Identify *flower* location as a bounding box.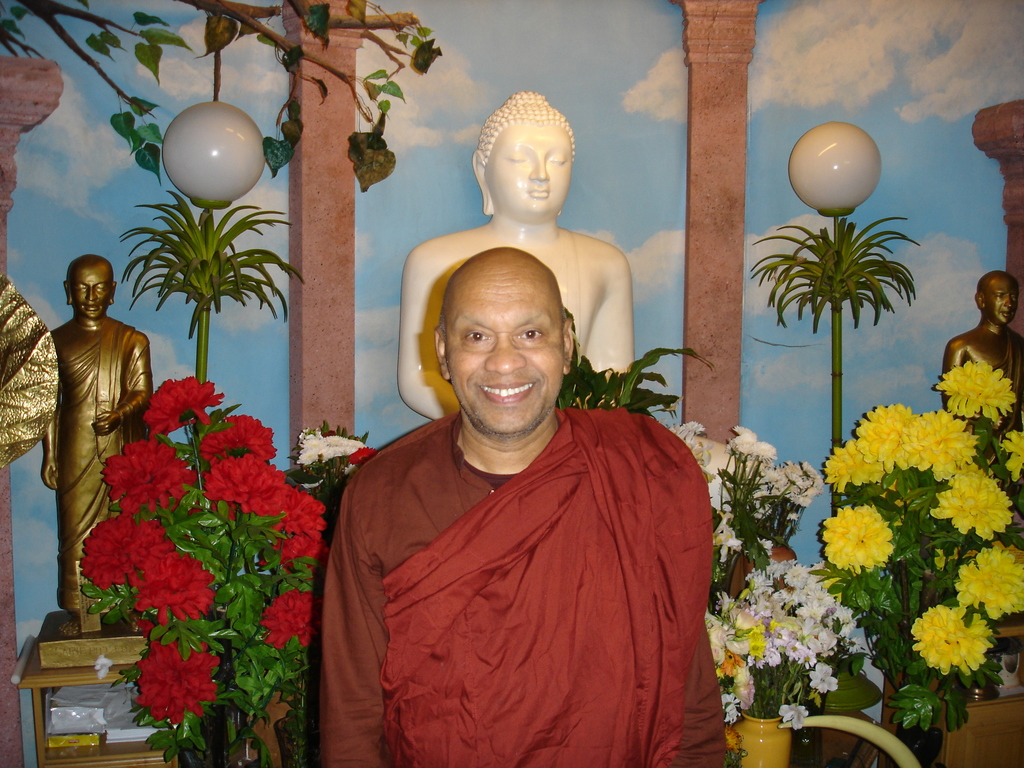
[left=198, top=410, right=278, bottom=467].
